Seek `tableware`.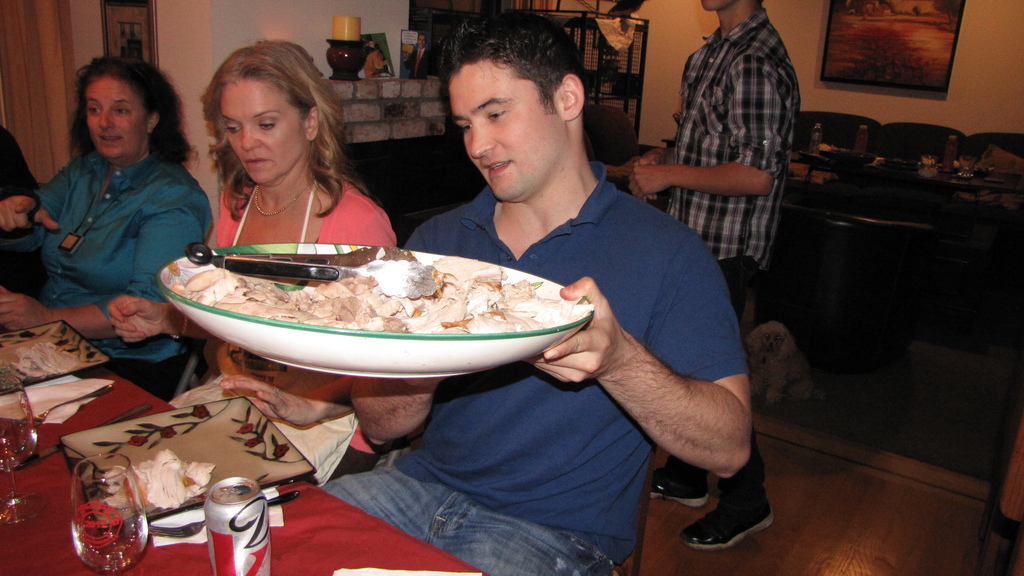
72,449,150,575.
